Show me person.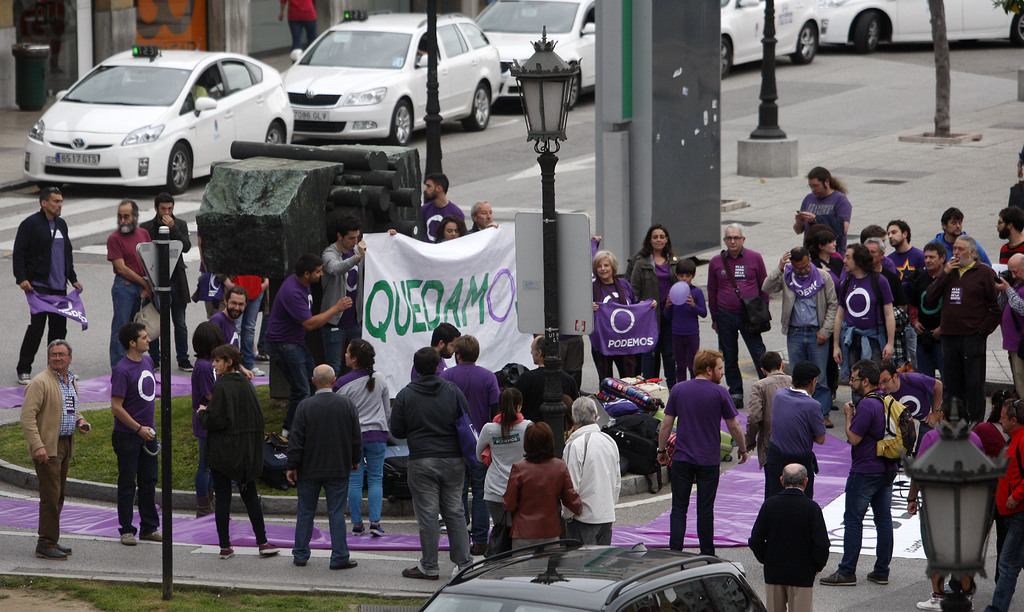
person is here: bbox=[911, 399, 984, 611].
